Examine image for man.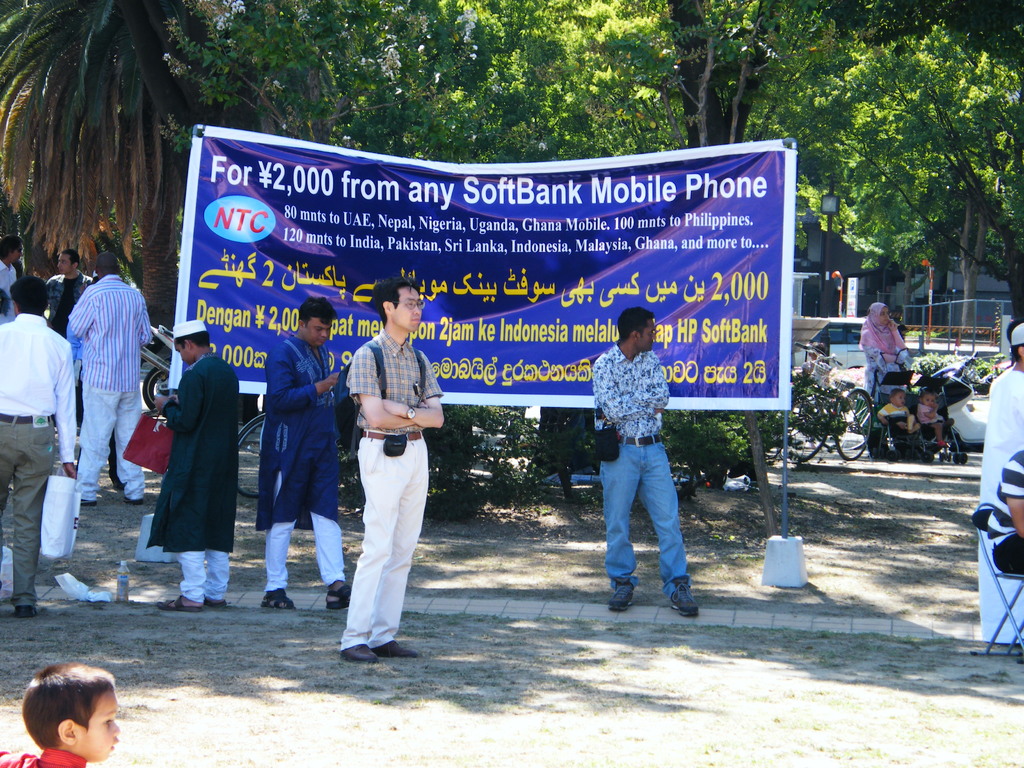
Examination result: pyautogui.locateOnScreen(0, 278, 80, 620).
